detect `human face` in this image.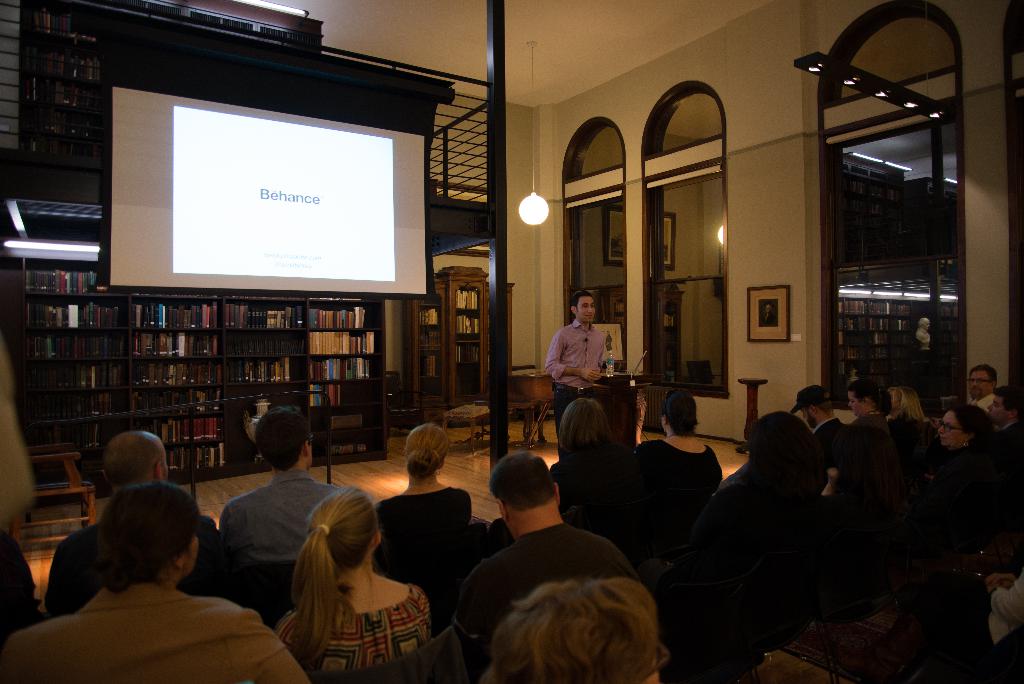
Detection: pyautogui.locateOnScreen(966, 368, 992, 400).
